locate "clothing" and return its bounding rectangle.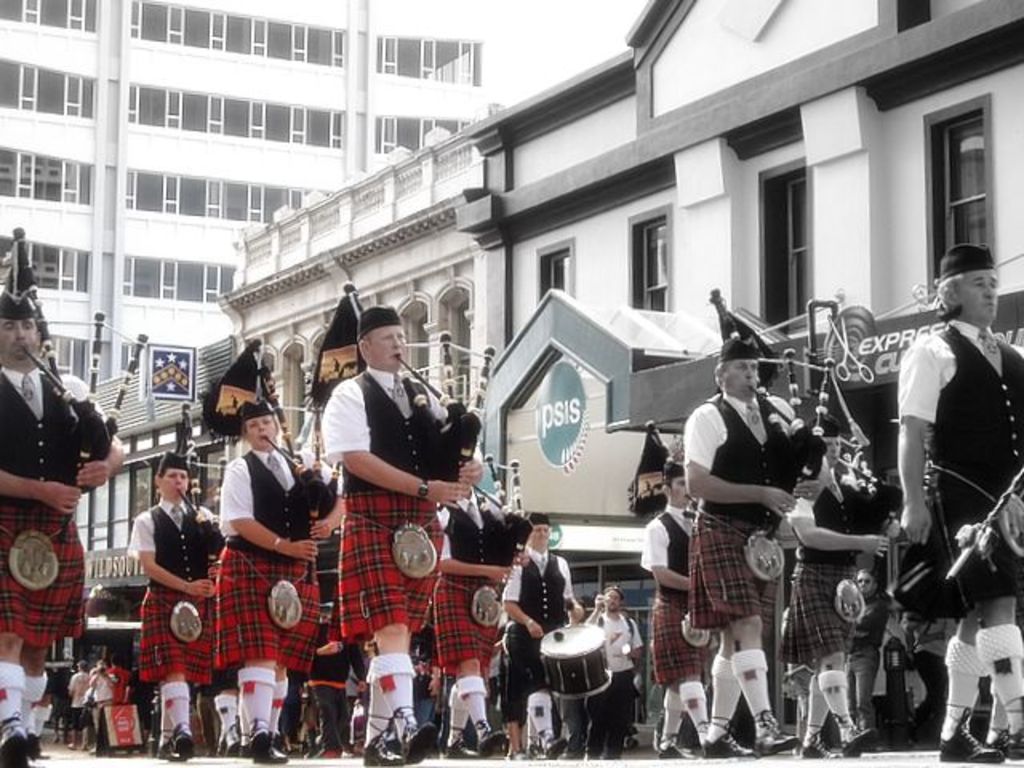
678/354/821/669.
